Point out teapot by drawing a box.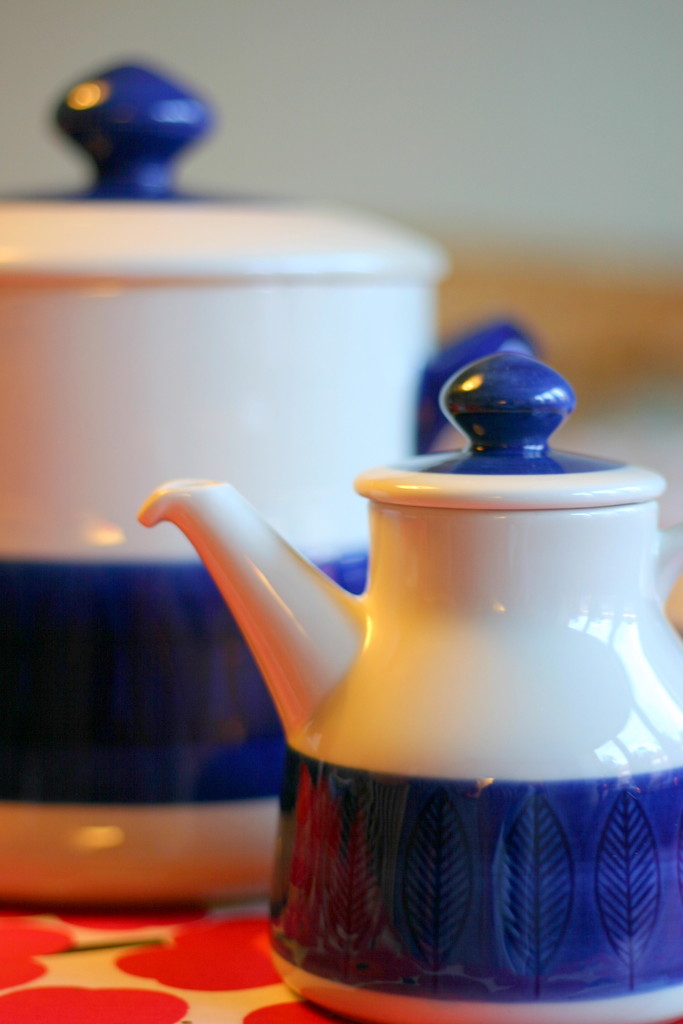
(x1=136, y1=342, x2=682, y2=1023).
